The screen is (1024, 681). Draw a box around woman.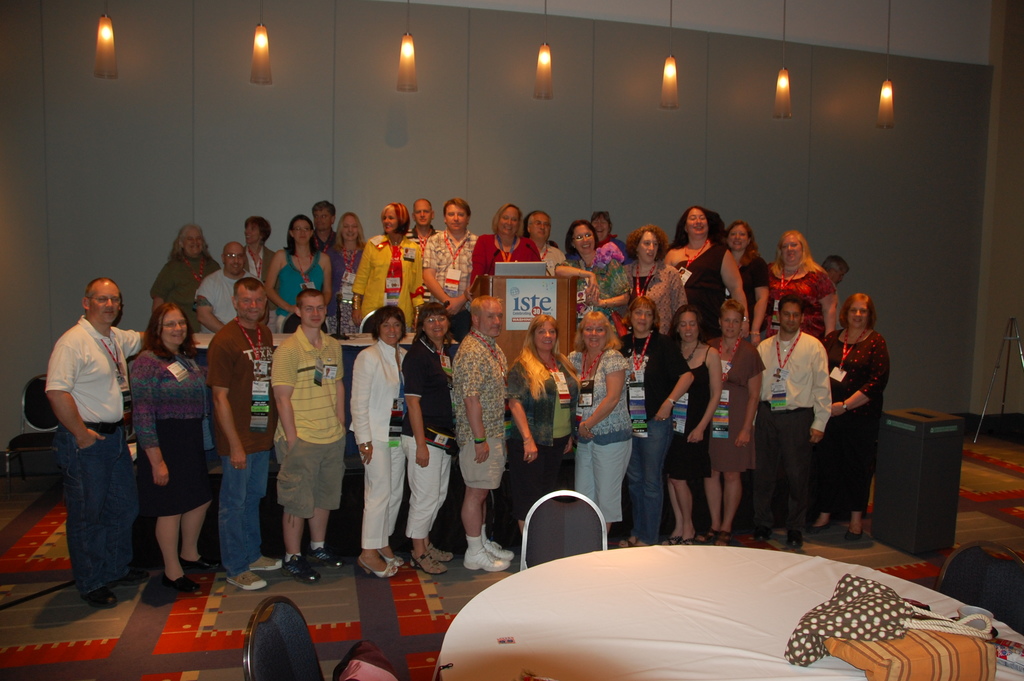
select_region(505, 316, 579, 540).
